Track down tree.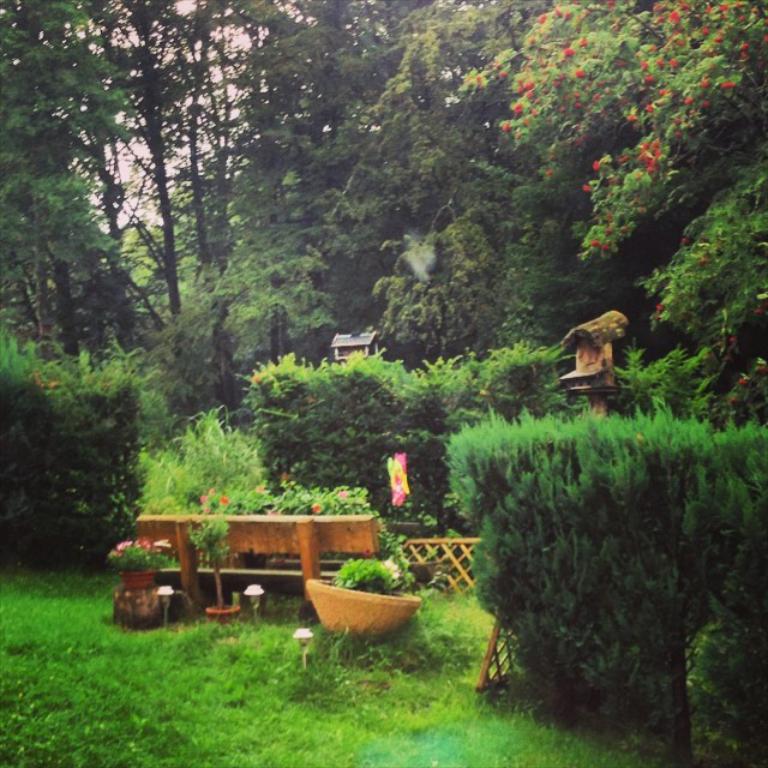
Tracked to [x1=216, y1=0, x2=560, y2=431].
